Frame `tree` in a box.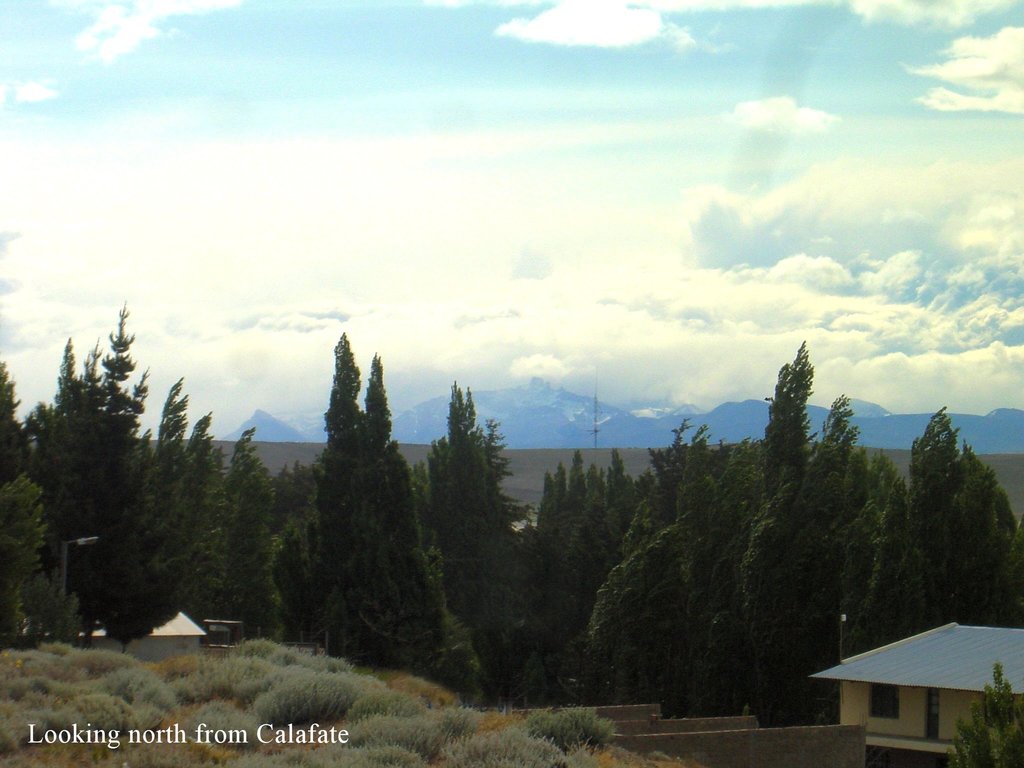
bbox=[864, 484, 952, 654].
